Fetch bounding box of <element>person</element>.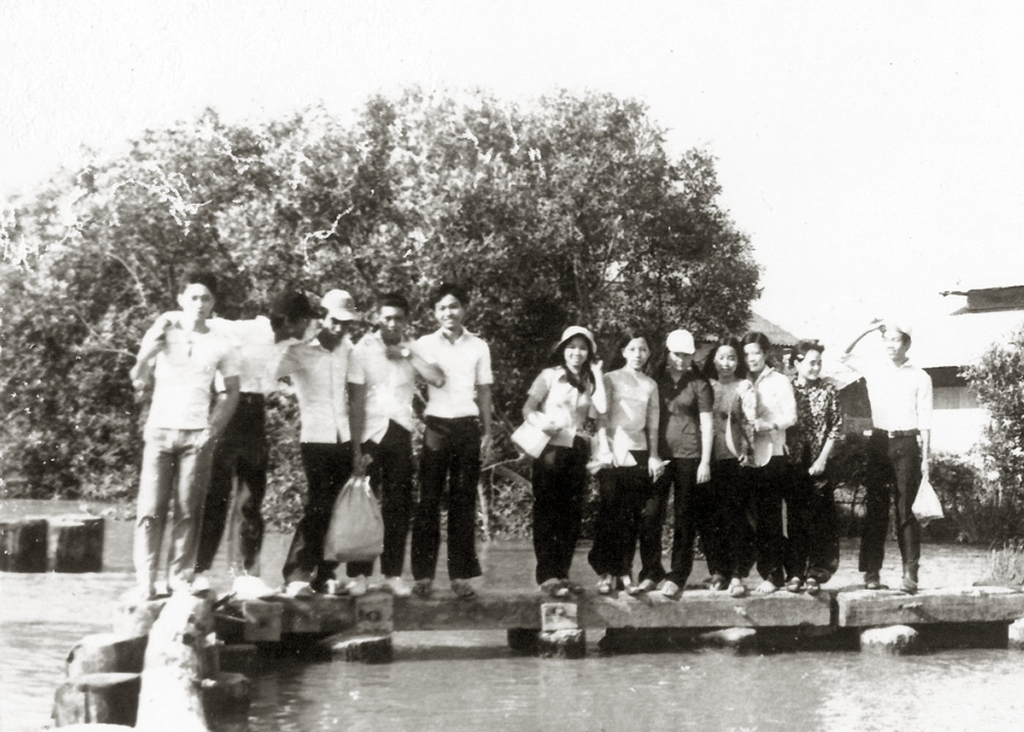
Bbox: box=[651, 335, 714, 595].
